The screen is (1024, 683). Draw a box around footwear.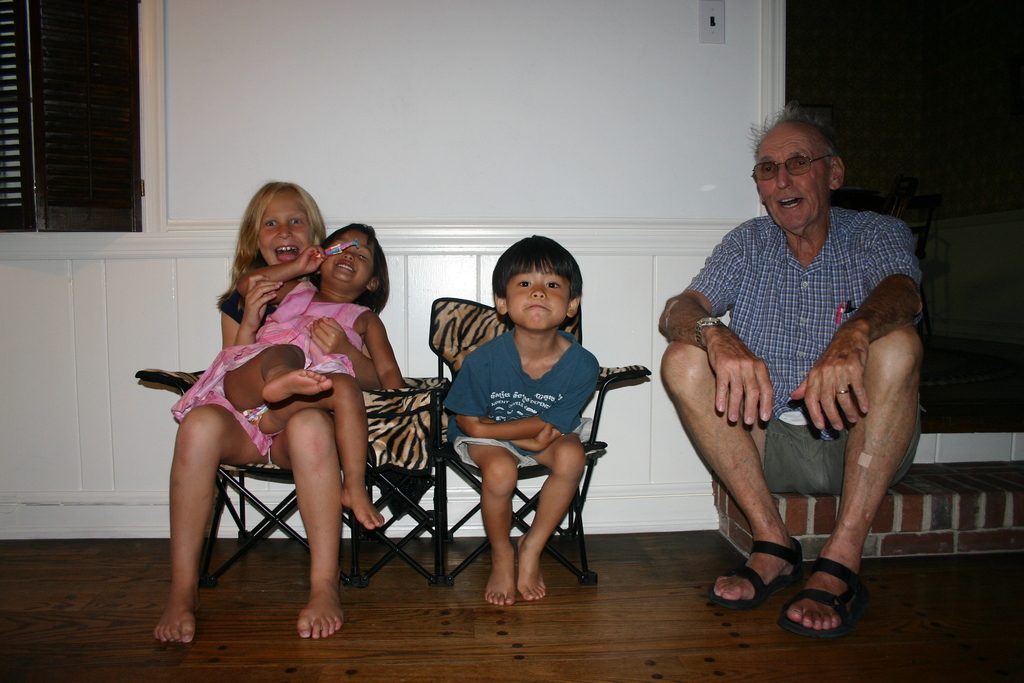
(774,551,874,641).
